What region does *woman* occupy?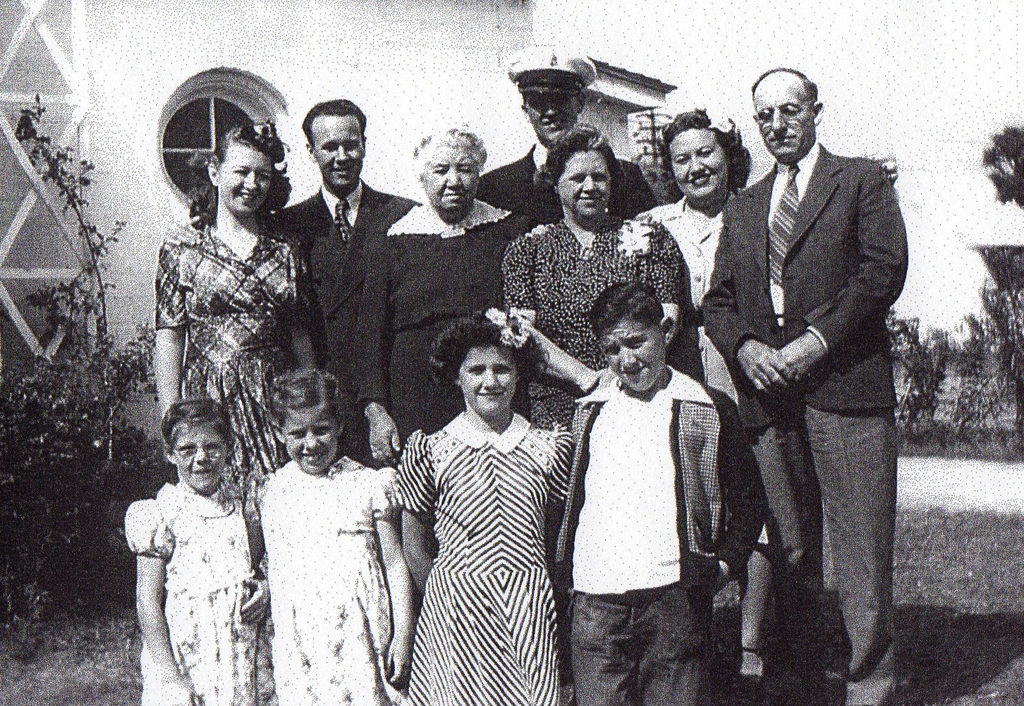
[left=633, top=109, right=896, bottom=699].
